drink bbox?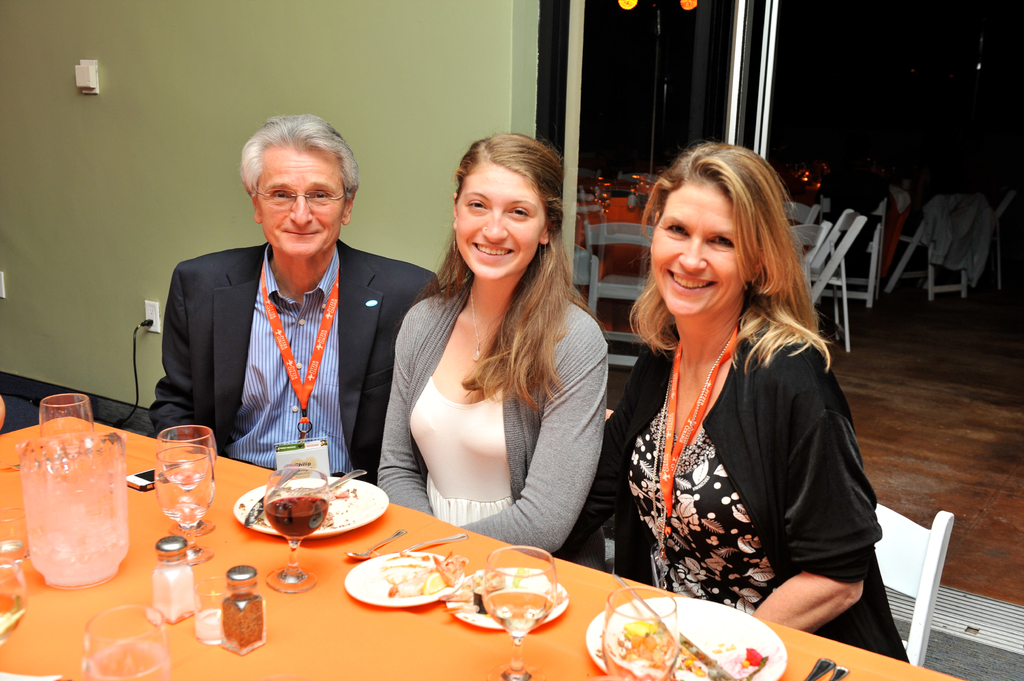
{"left": 604, "top": 652, "right": 673, "bottom": 680}
